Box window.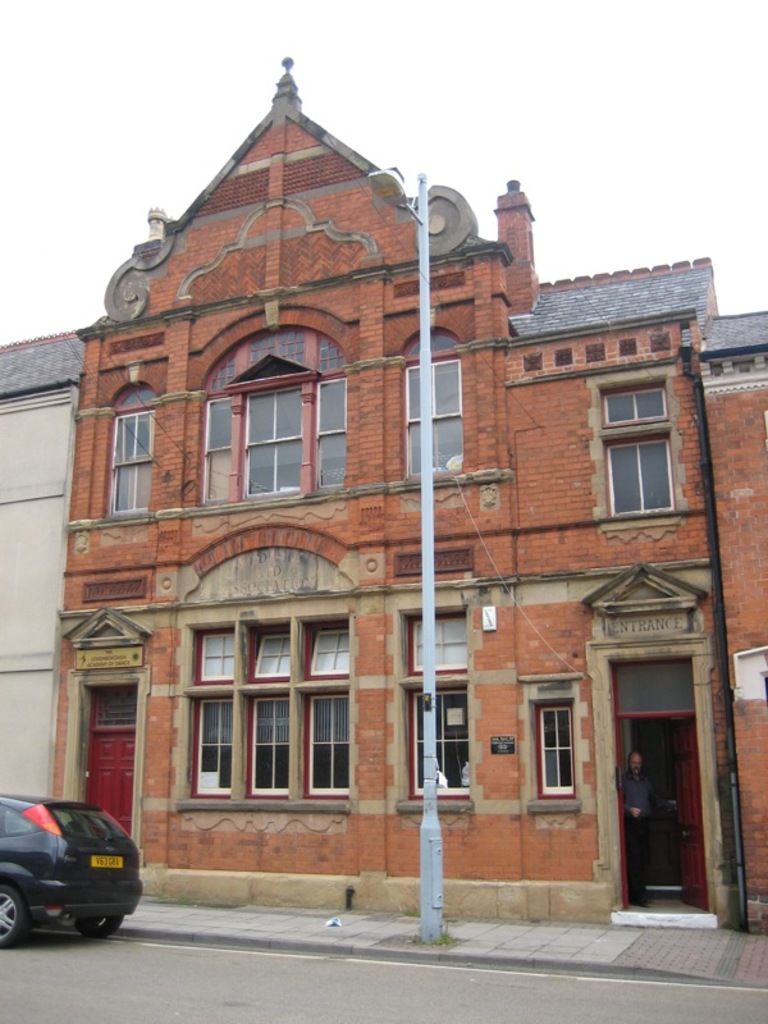
407 684 475 800.
